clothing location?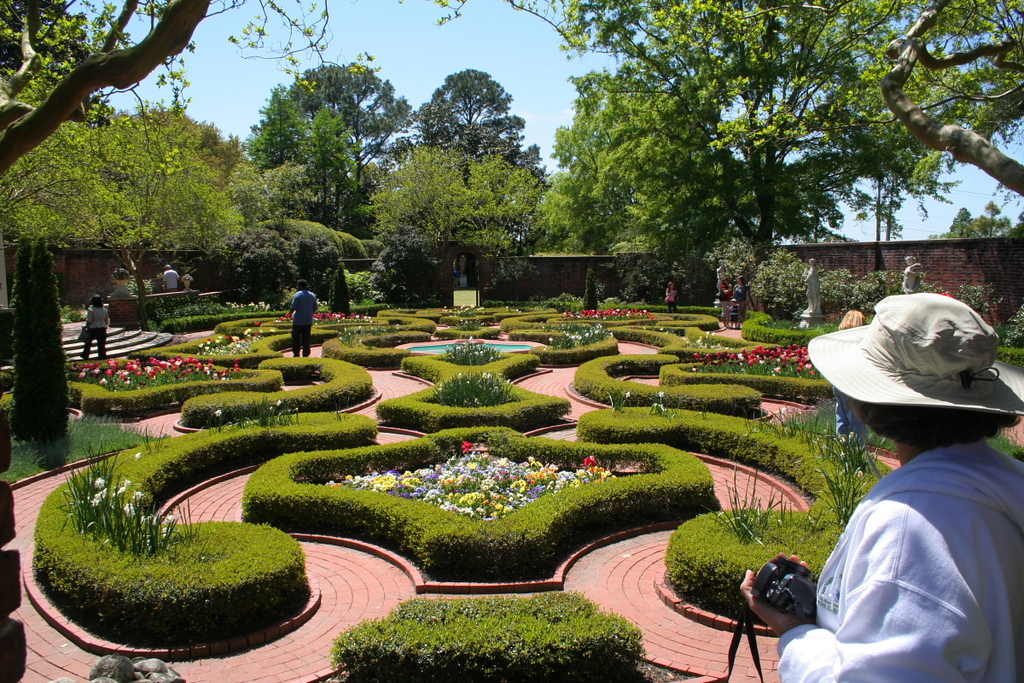
x1=725, y1=279, x2=749, y2=319
